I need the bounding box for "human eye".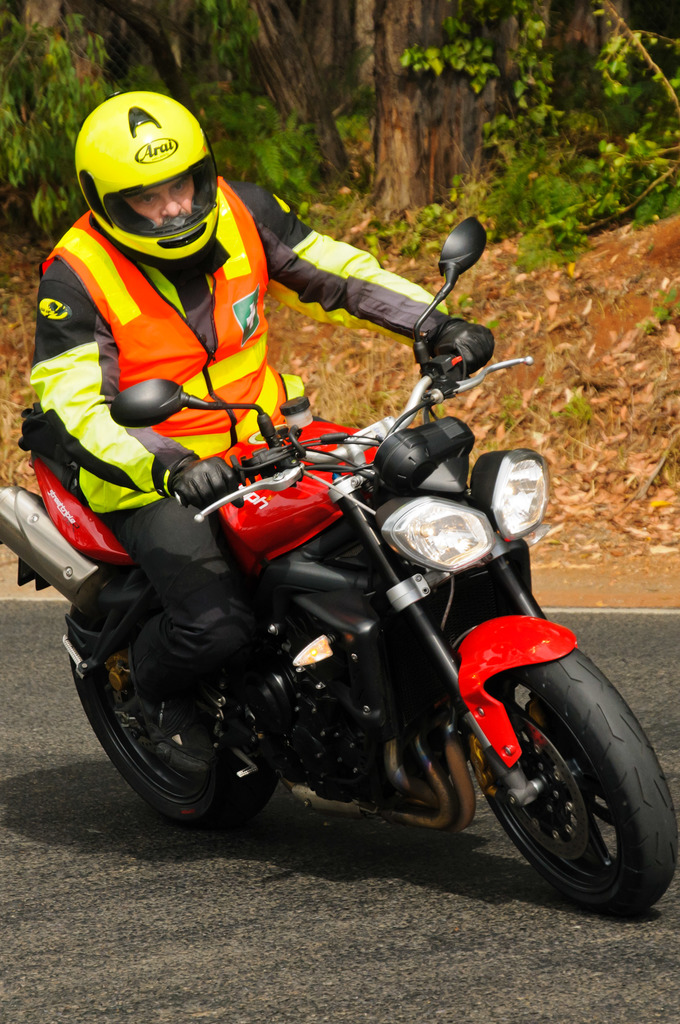
Here it is: crop(134, 193, 158, 207).
